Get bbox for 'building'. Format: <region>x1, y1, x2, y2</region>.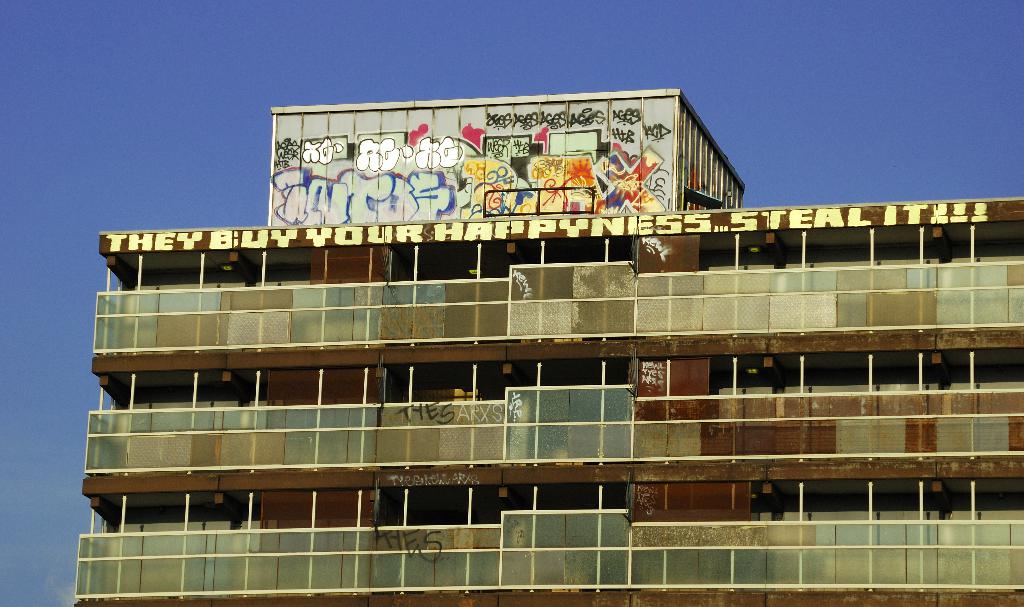
<region>78, 88, 1023, 606</region>.
